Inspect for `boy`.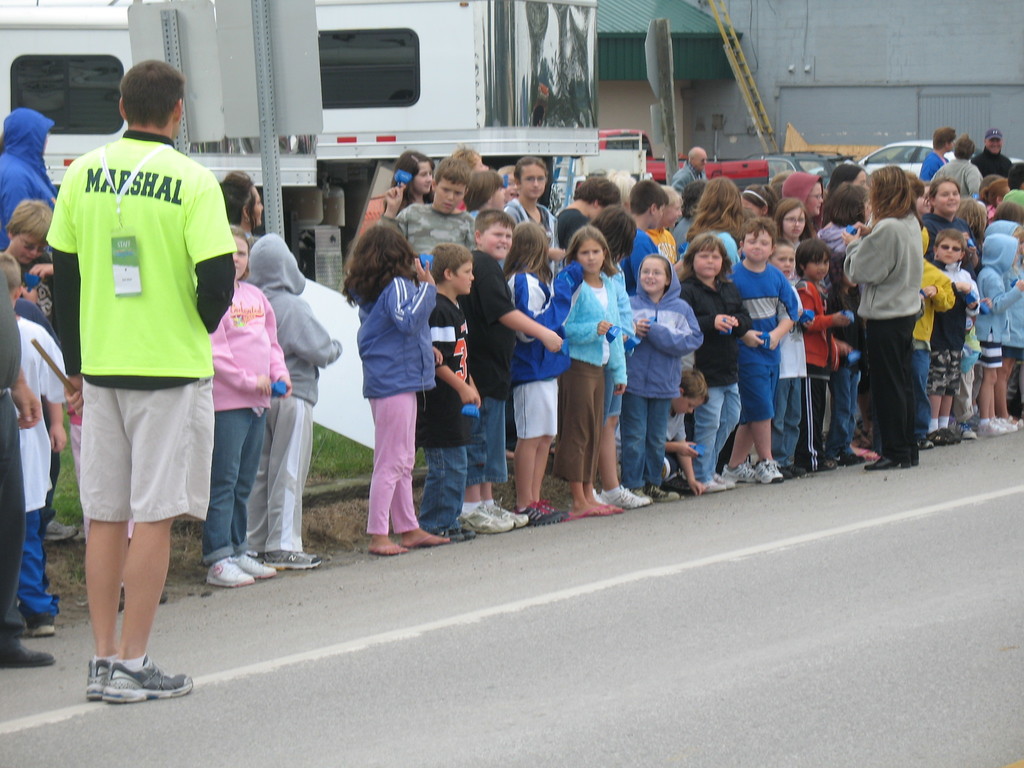
Inspection: left=468, top=205, right=561, bottom=531.
